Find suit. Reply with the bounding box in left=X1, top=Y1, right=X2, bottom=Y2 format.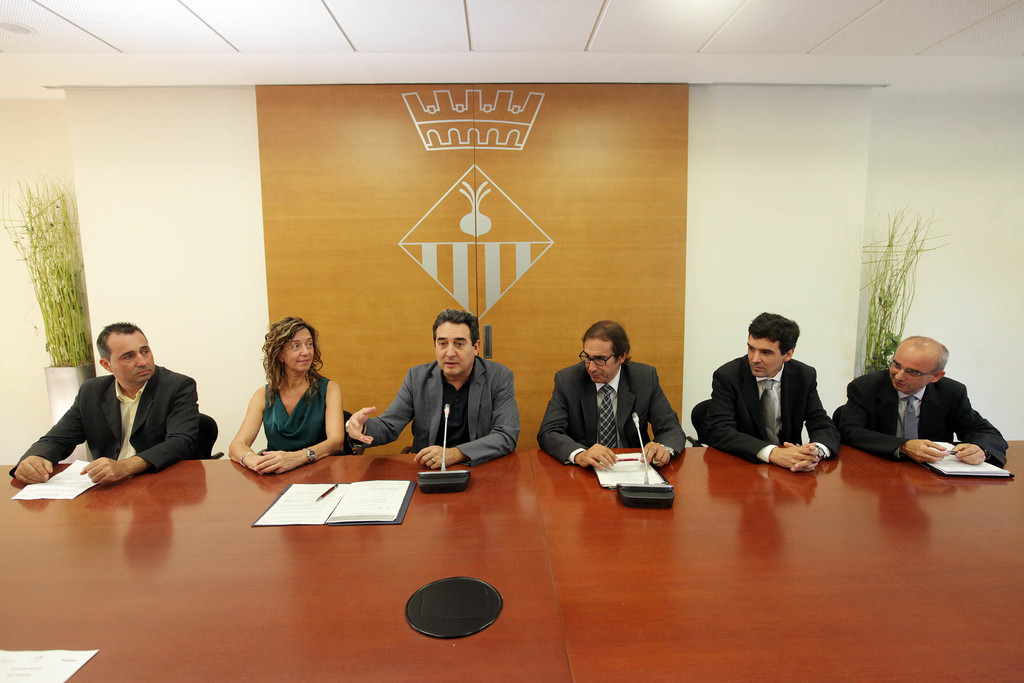
left=845, top=367, right=1007, bottom=469.
